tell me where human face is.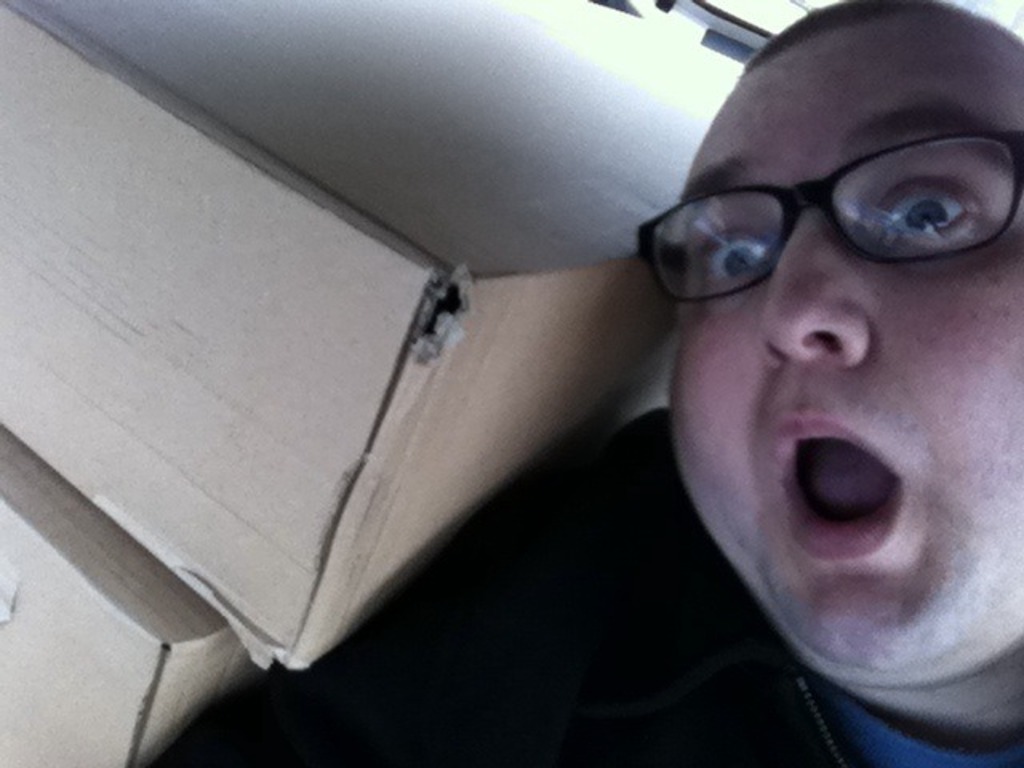
human face is at x1=654 y1=0 x2=1023 y2=690.
